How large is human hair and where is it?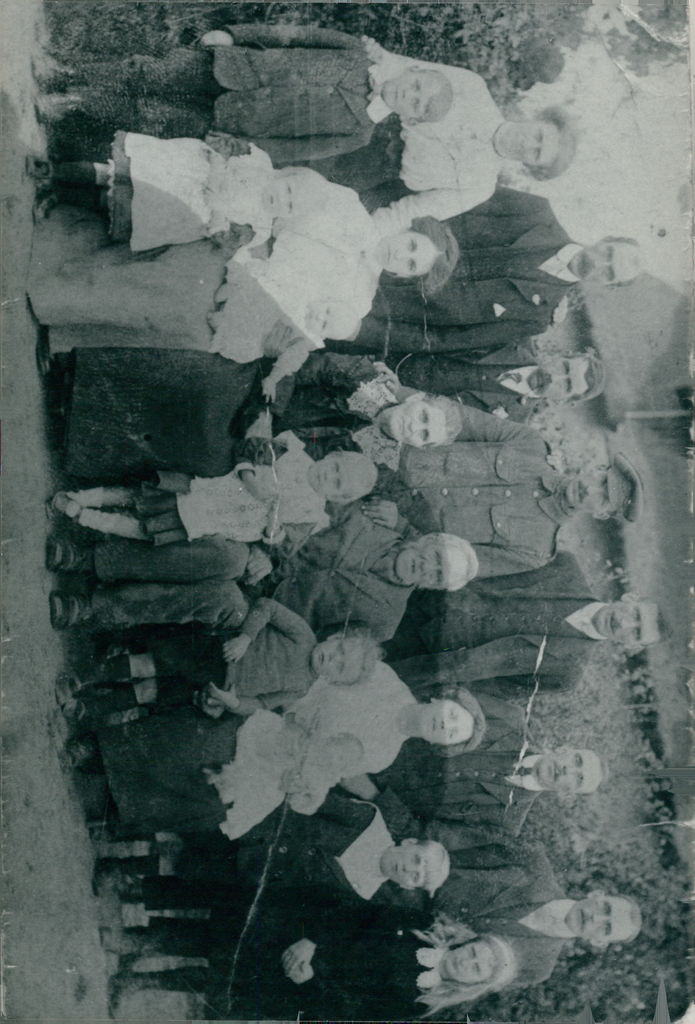
Bounding box: rect(604, 893, 642, 946).
